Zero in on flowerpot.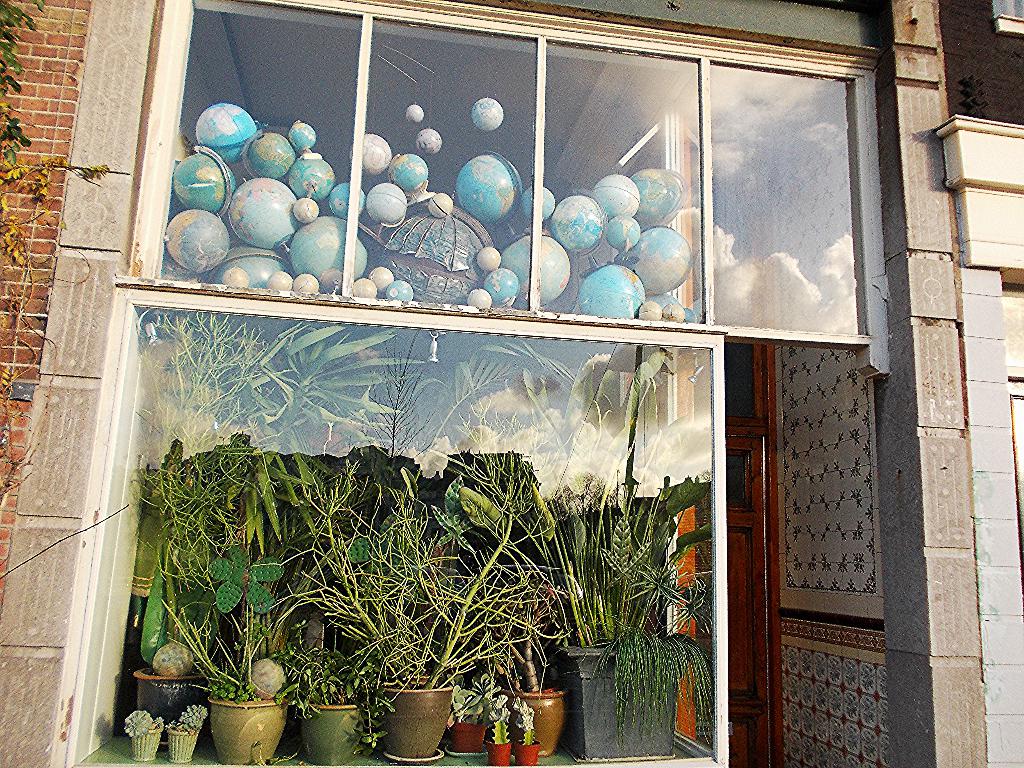
Zeroed in: box(133, 730, 161, 767).
